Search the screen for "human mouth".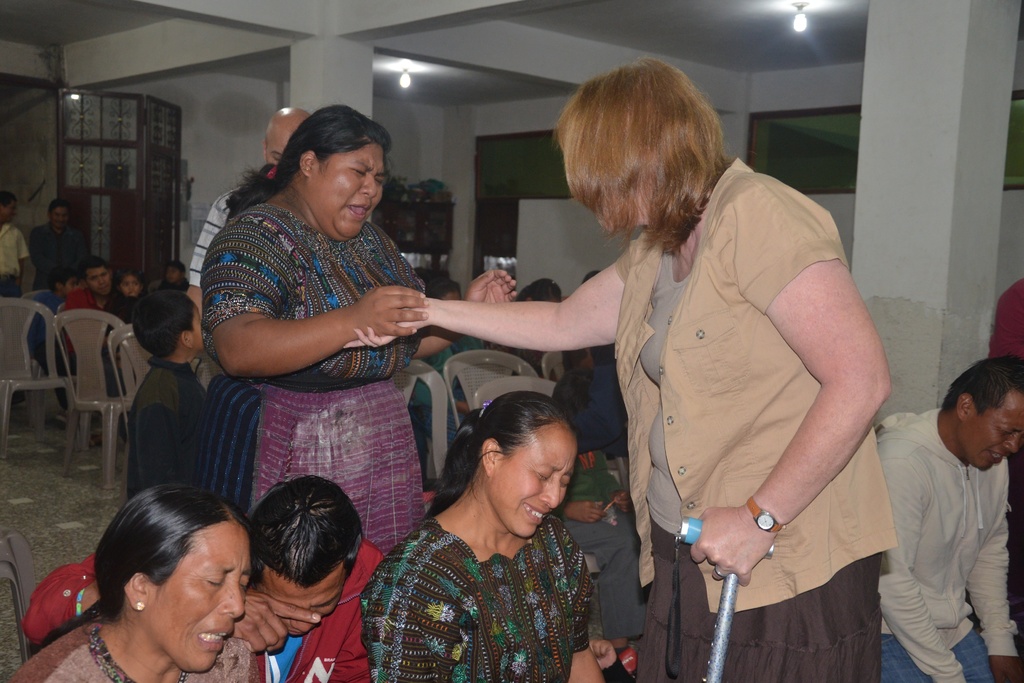
Found at <bbox>349, 202, 367, 217</bbox>.
